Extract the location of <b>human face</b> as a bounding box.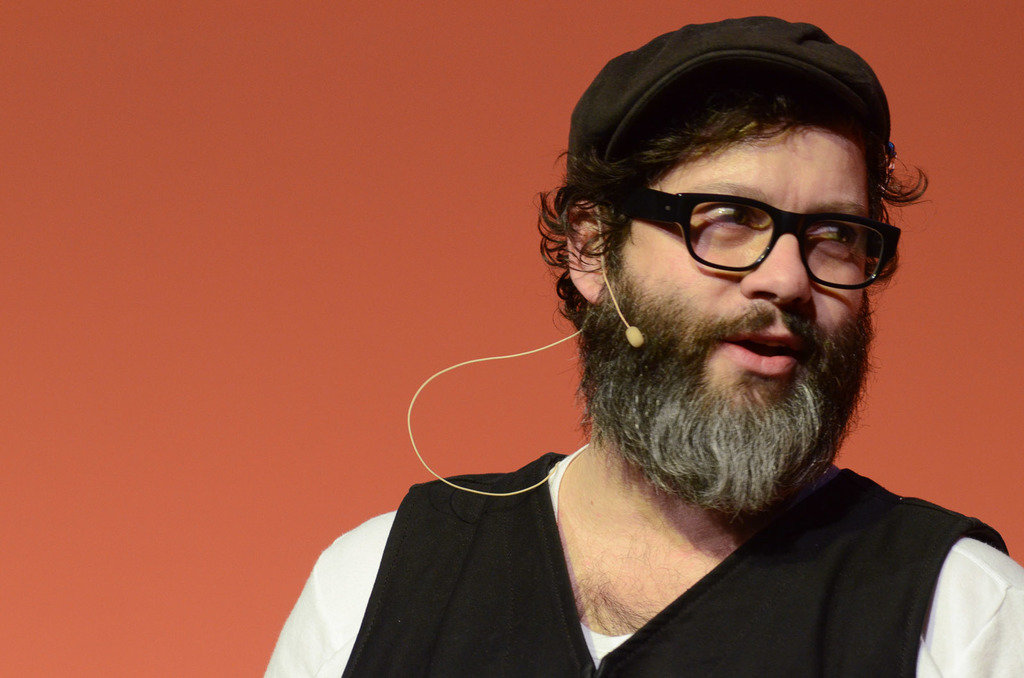
[left=581, top=111, right=874, bottom=519].
